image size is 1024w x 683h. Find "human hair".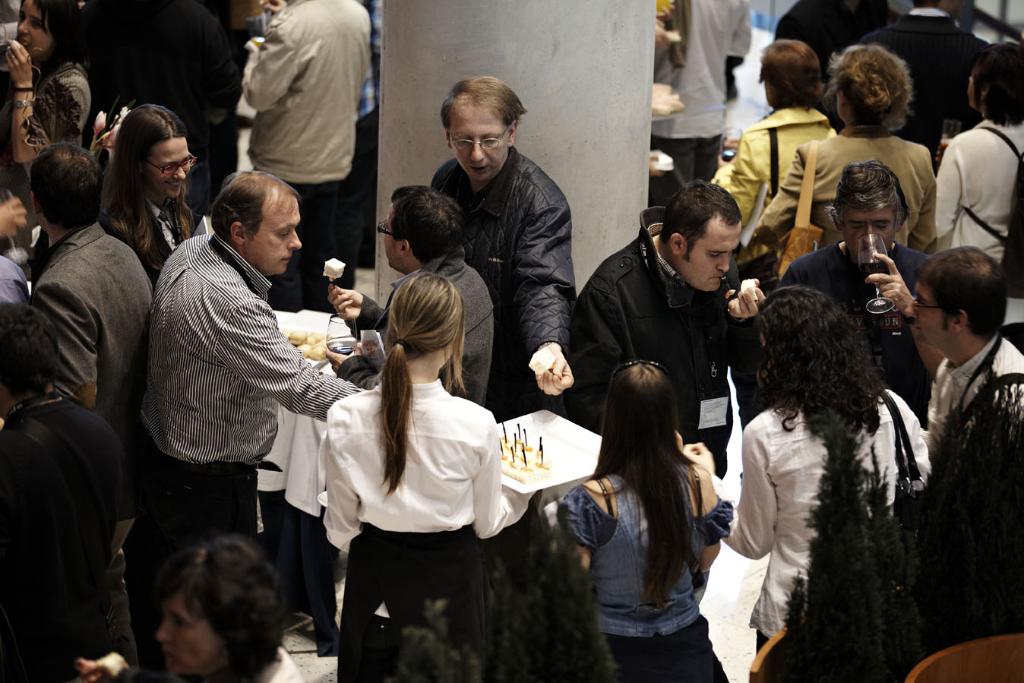
(left=829, top=159, right=911, bottom=236).
